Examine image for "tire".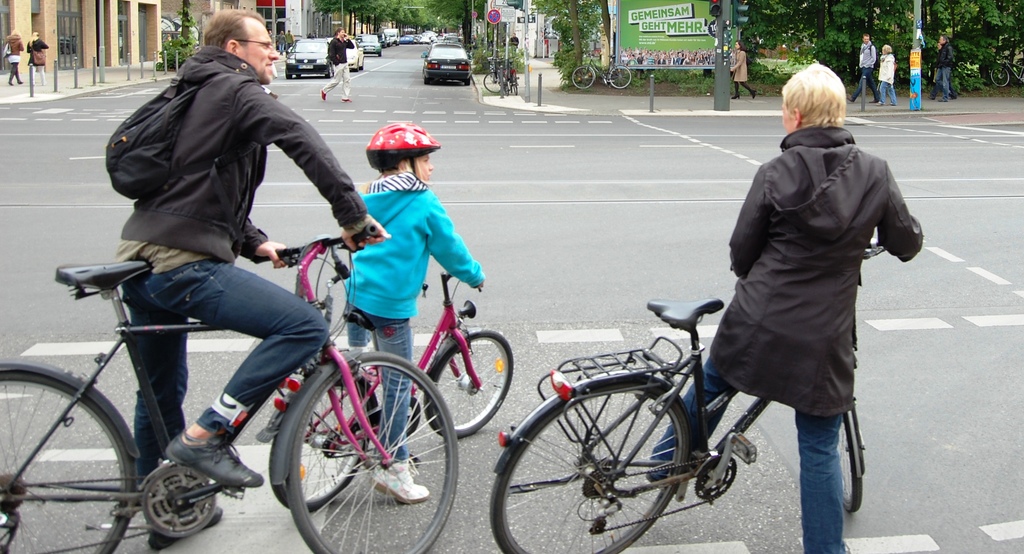
Examination result: {"x1": 1016, "y1": 60, "x2": 1023, "y2": 77}.
